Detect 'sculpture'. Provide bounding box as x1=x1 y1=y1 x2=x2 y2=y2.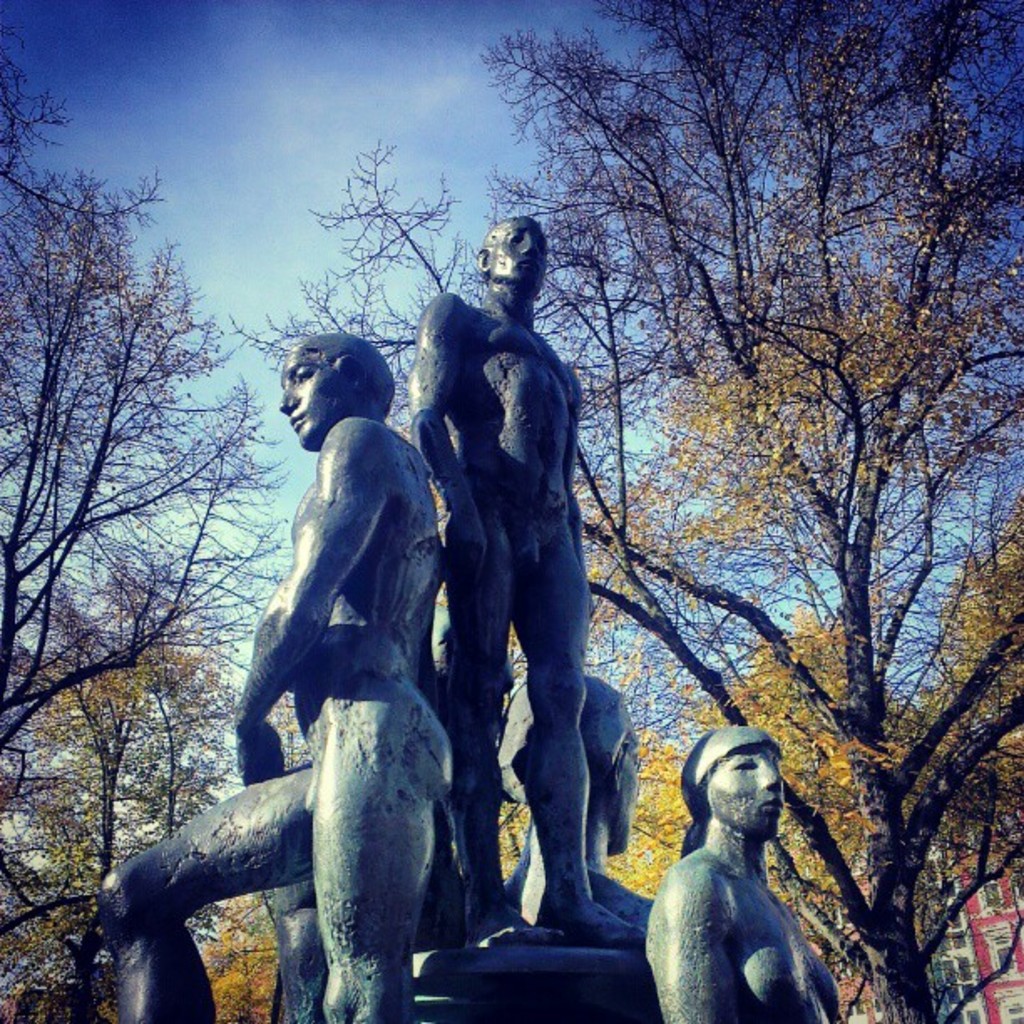
x1=77 y1=338 x2=474 y2=1022.
